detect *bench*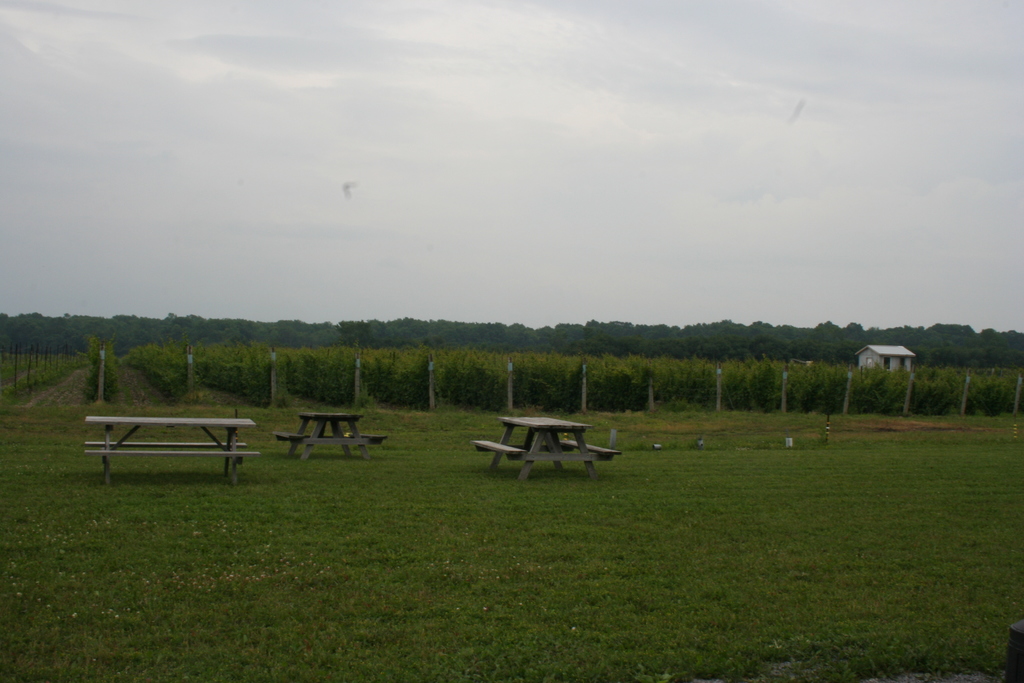
278/409/385/462
